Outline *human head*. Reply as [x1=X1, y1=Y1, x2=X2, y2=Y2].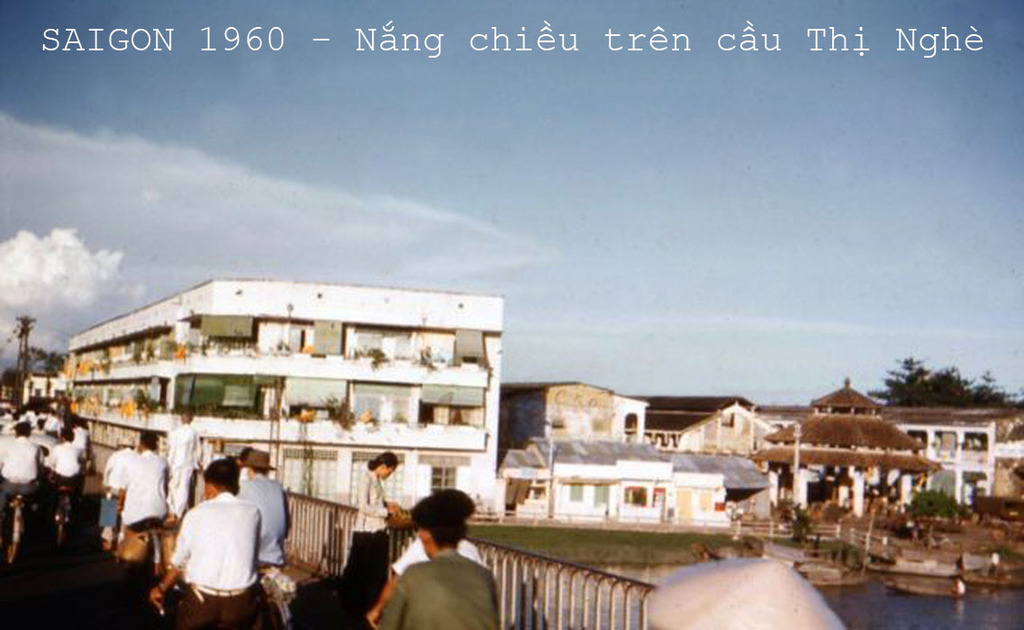
[x1=138, y1=430, x2=159, y2=448].
